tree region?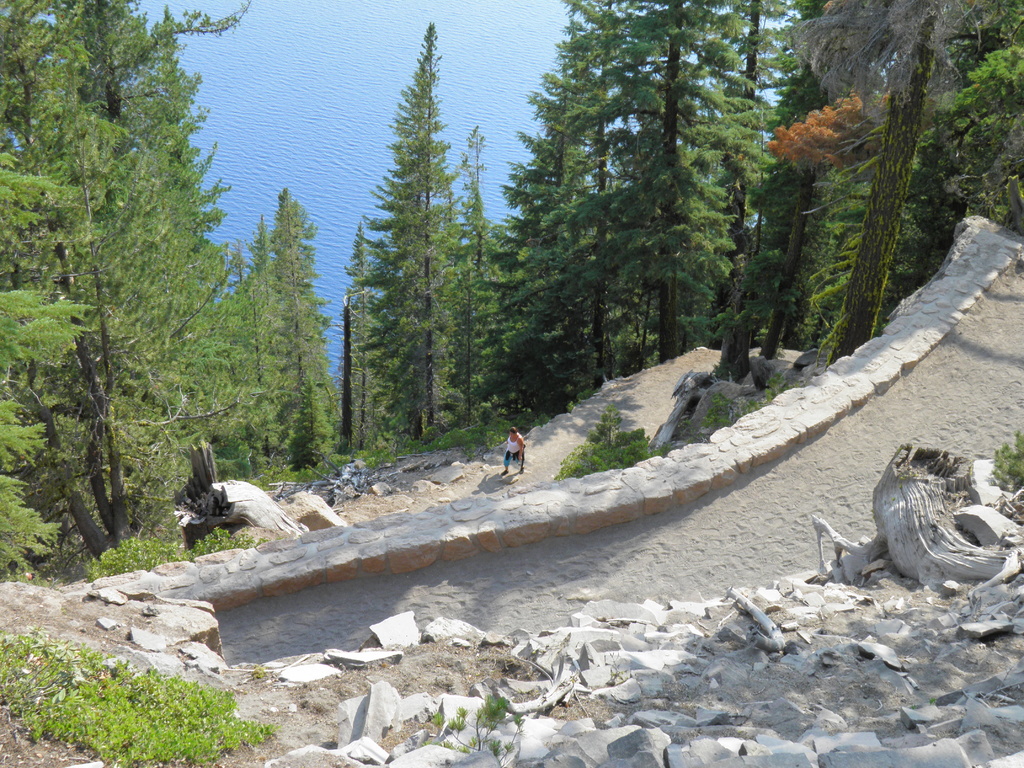
detection(335, 28, 492, 471)
